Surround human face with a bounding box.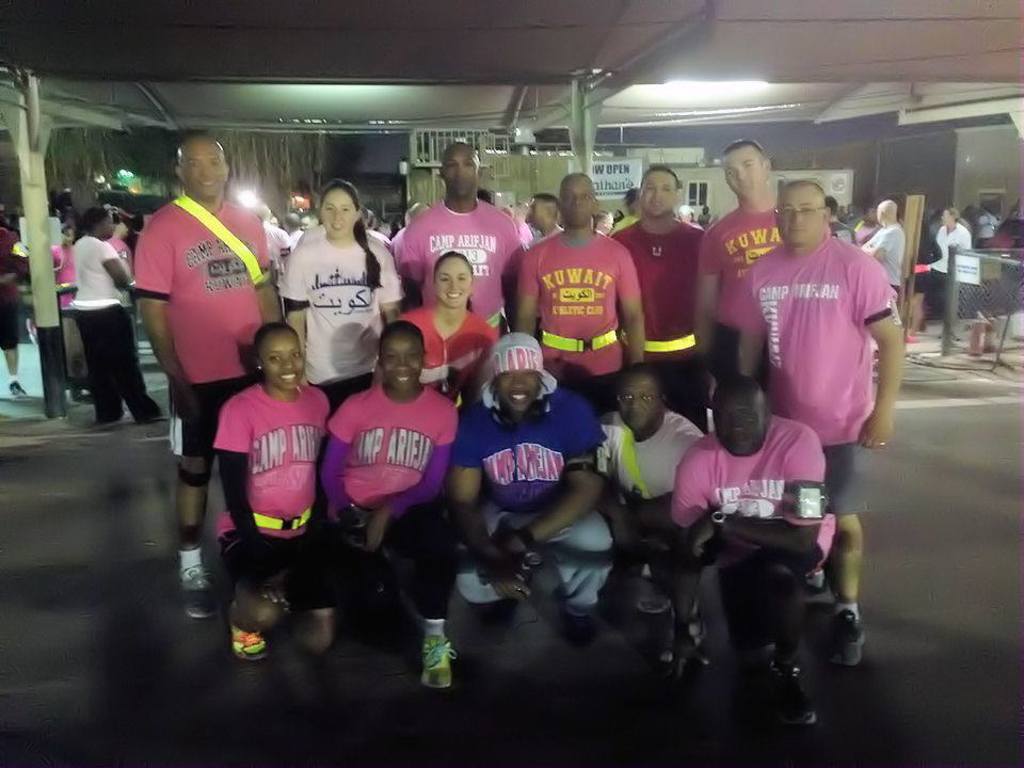
x1=437 y1=257 x2=470 y2=308.
